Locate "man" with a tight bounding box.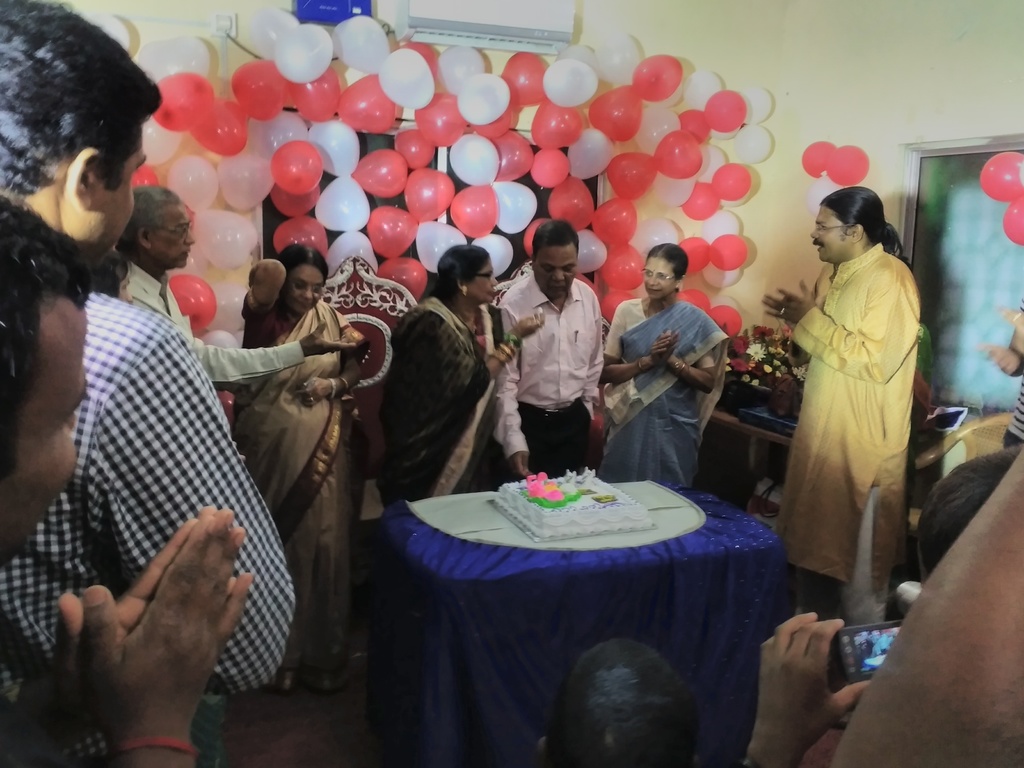
x1=538 y1=637 x2=701 y2=767.
